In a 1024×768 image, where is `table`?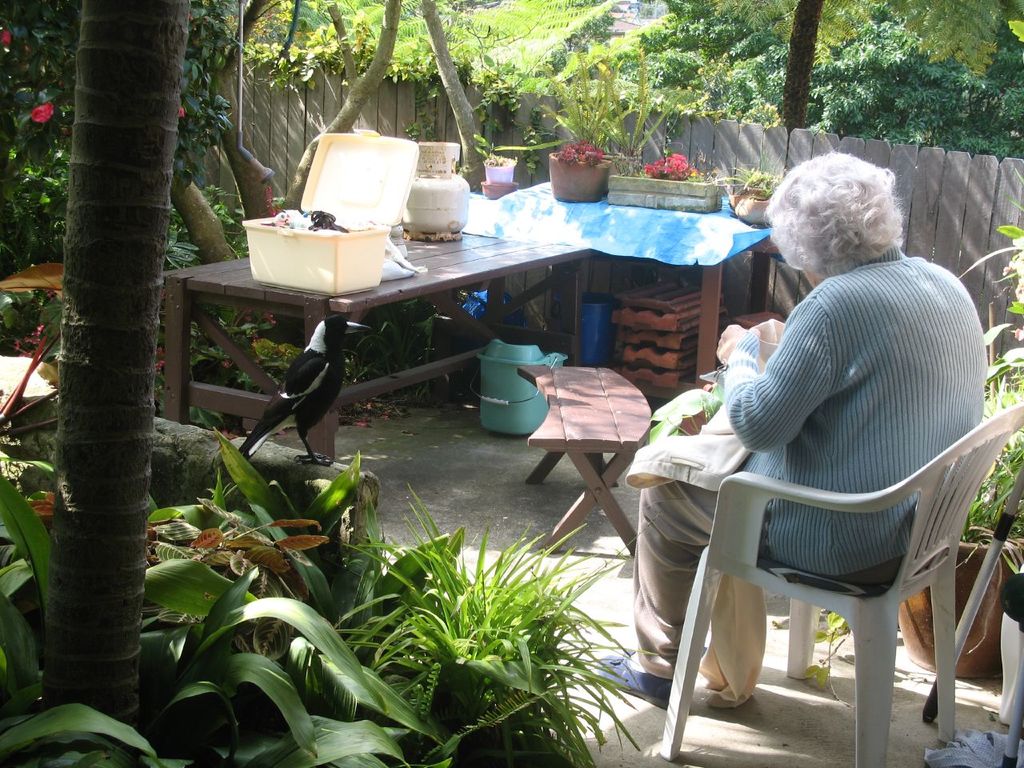
box(160, 202, 791, 448).
